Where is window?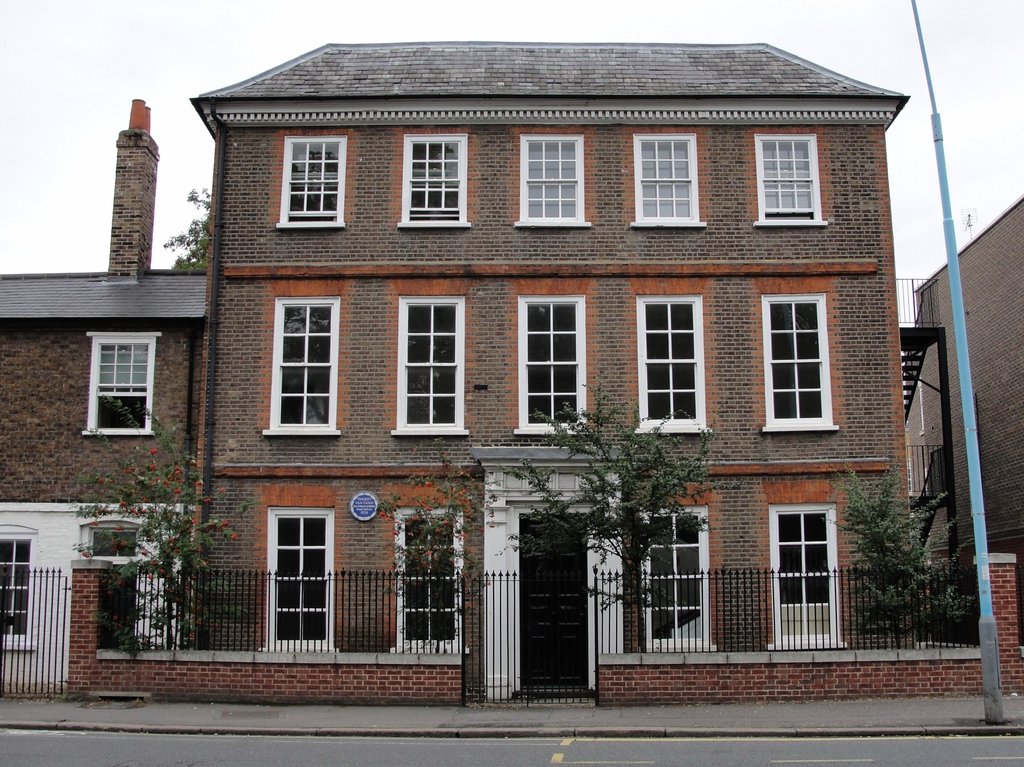
[x1=643, y1=500, x2=709, y2=652].
